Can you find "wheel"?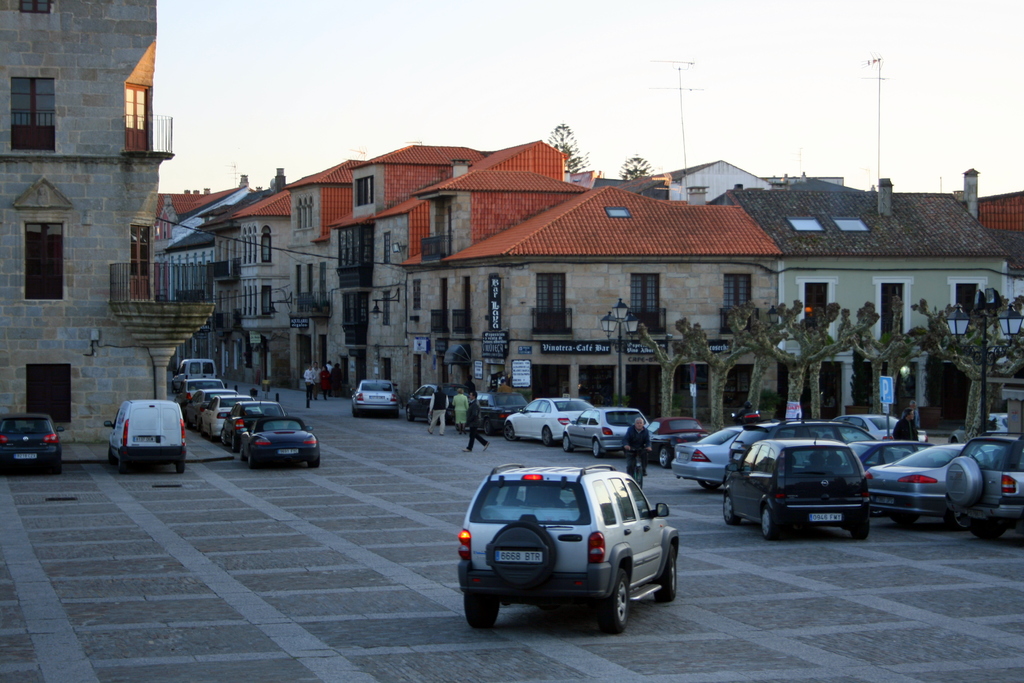
Yes, bounding box: 721, 487, 737, 524.
